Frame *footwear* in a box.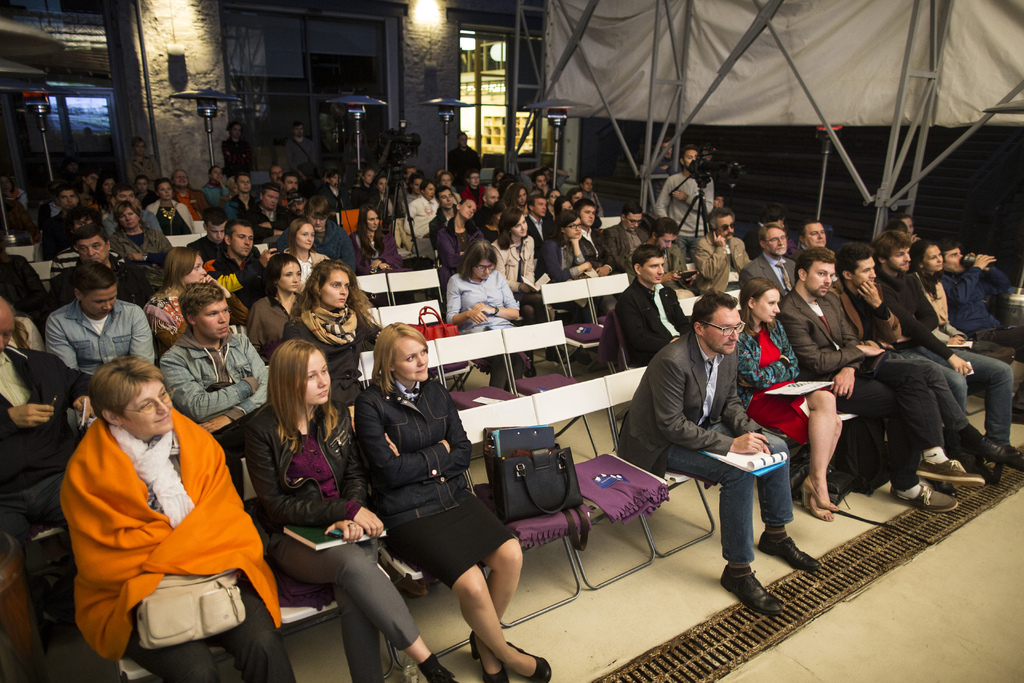
(left=886, top=482, right=963, bottom=513).
